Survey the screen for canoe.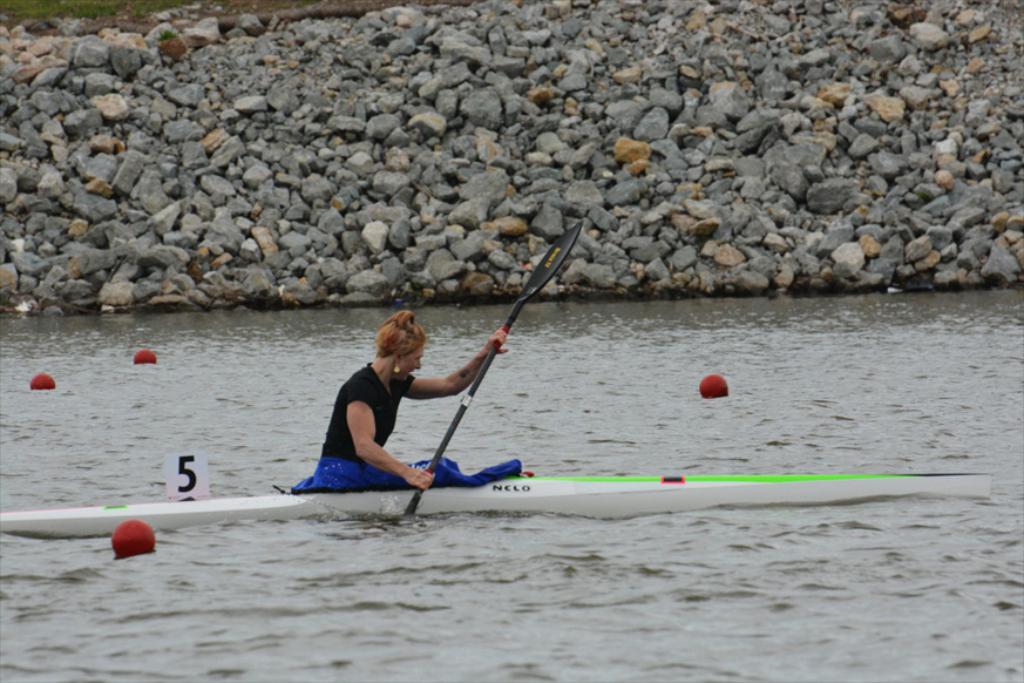
Survey found: crop(8, 473, 1001, 519).
